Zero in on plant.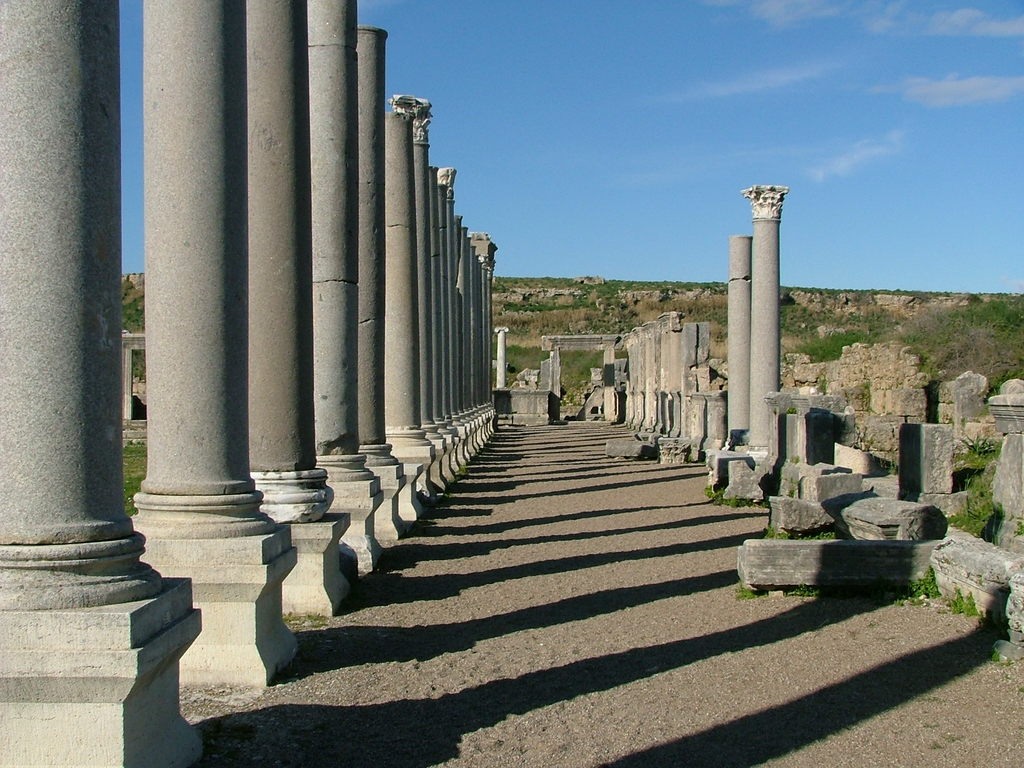
Zeroed in: [left=985, top=638, right=1007, bottom=664].
